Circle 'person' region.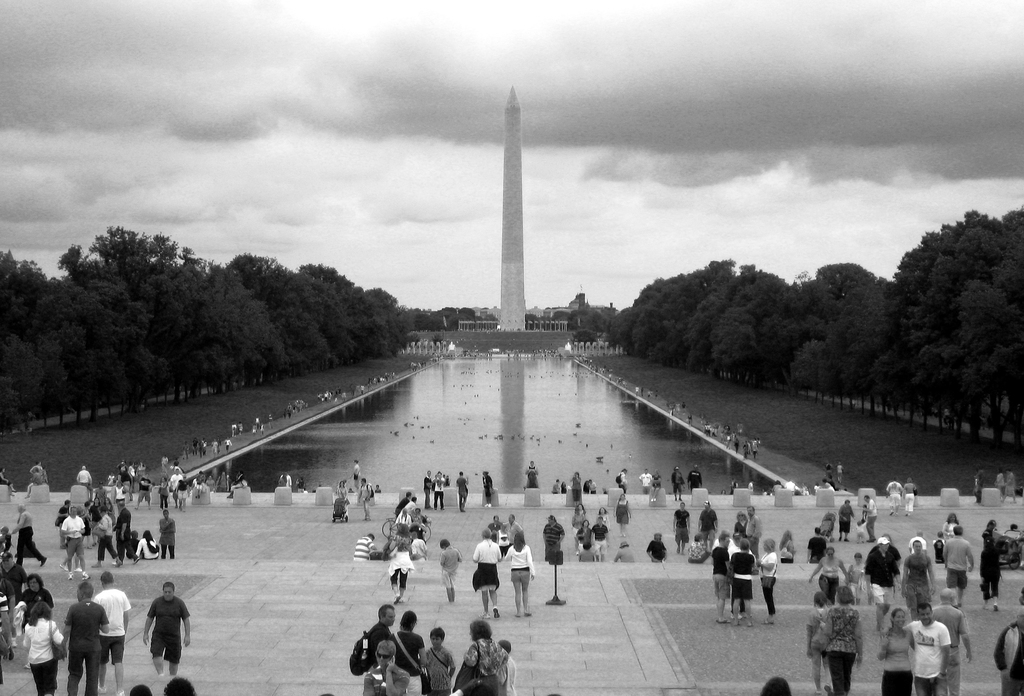
Region: region(232, 422, 235, 436).
